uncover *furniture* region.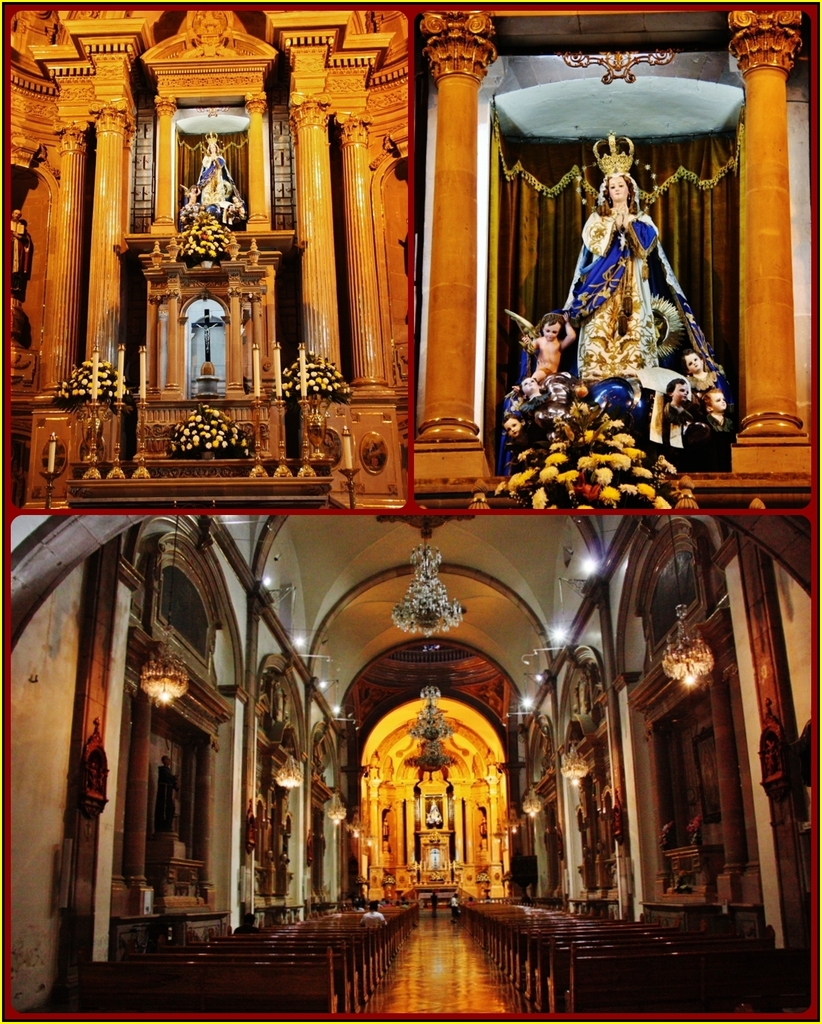
Uncovered: crop(414, 888, 456, 907).
